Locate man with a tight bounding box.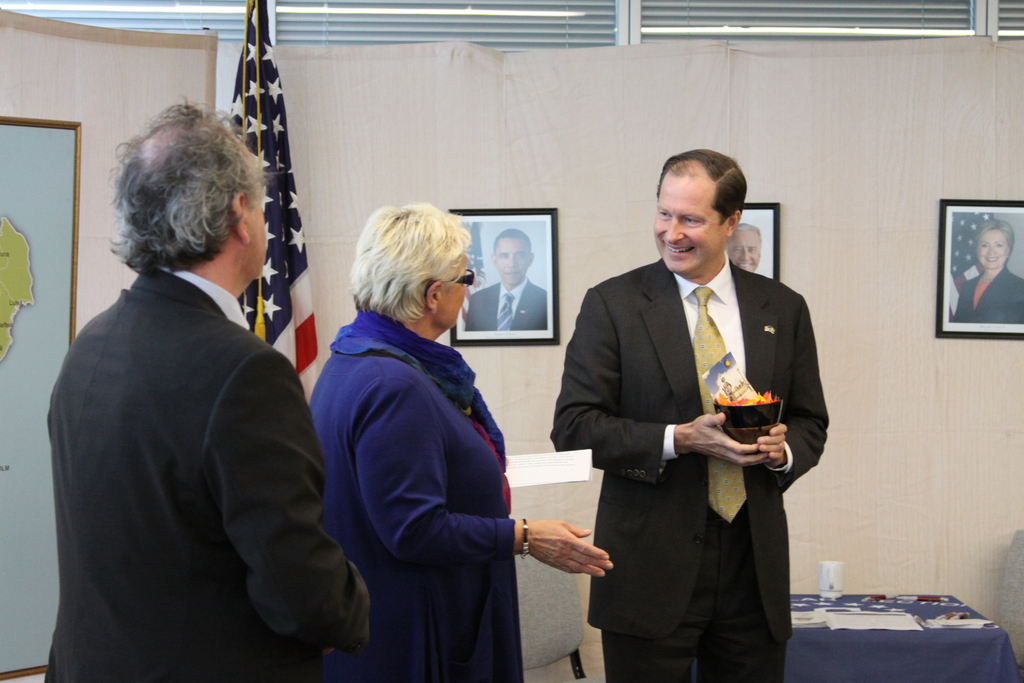
bbox=(557, 140, 831, 675).
